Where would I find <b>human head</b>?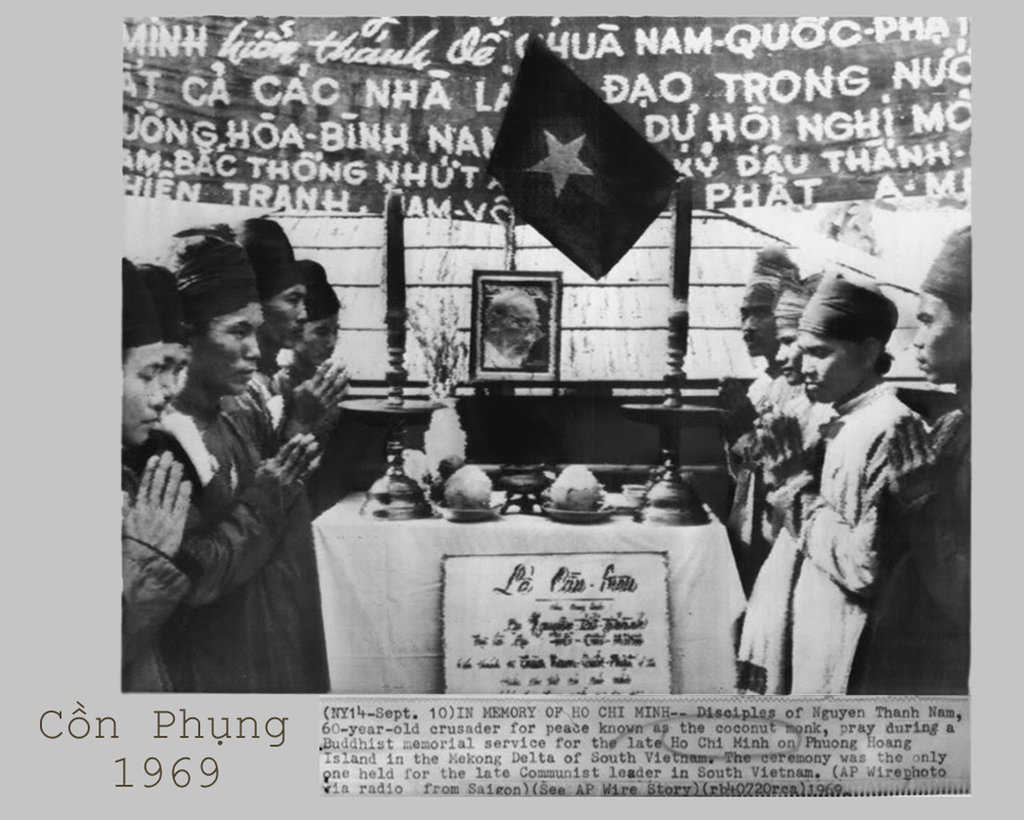
At bbox=(739, 270, 796, 356).
